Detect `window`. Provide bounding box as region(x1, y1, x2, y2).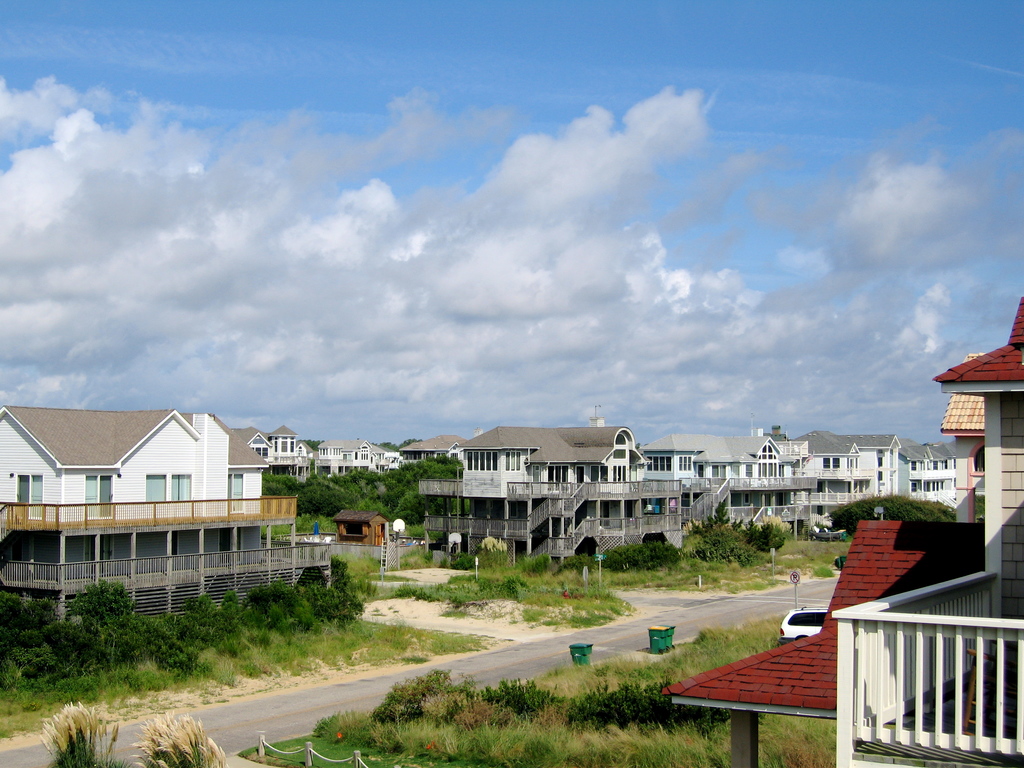
region(143, 474, 189, 503).
